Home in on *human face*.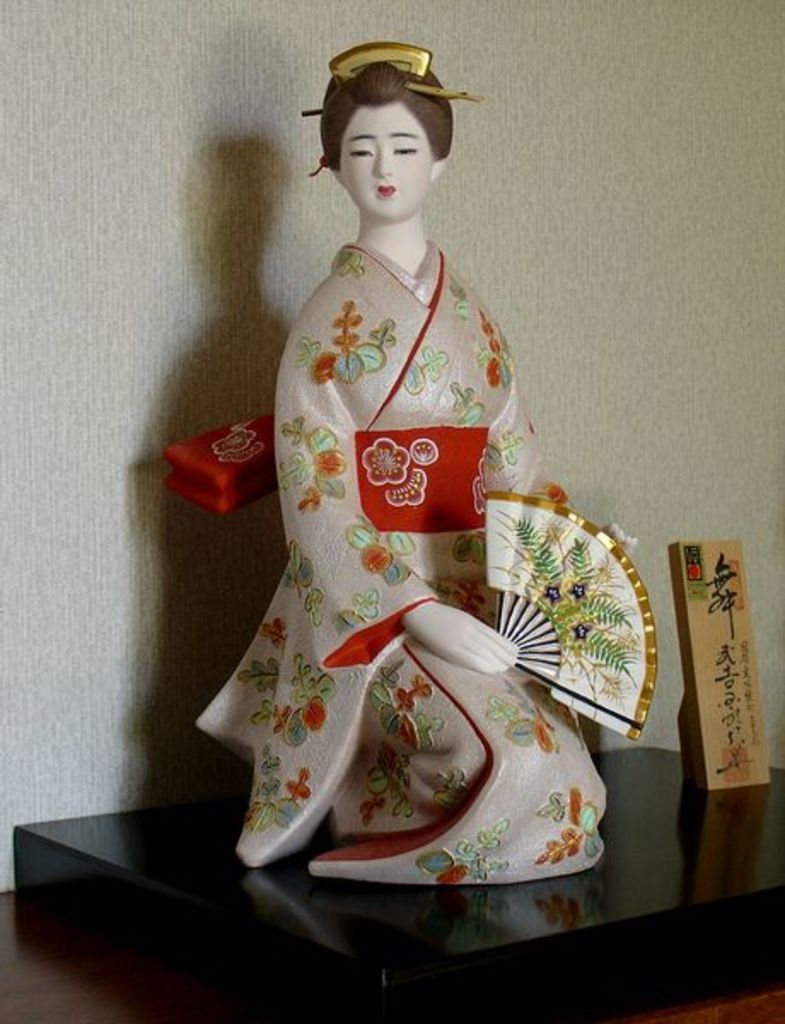
Homed in at detection(343, 106, 433, 220).
